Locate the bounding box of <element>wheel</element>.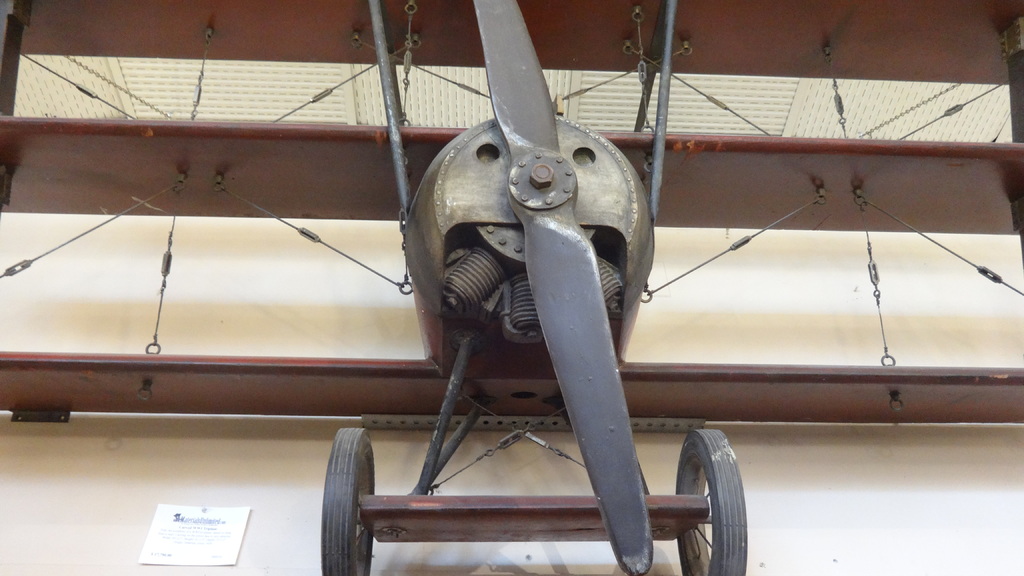
Bounding box: Rect(323, 424, 408, 575).
